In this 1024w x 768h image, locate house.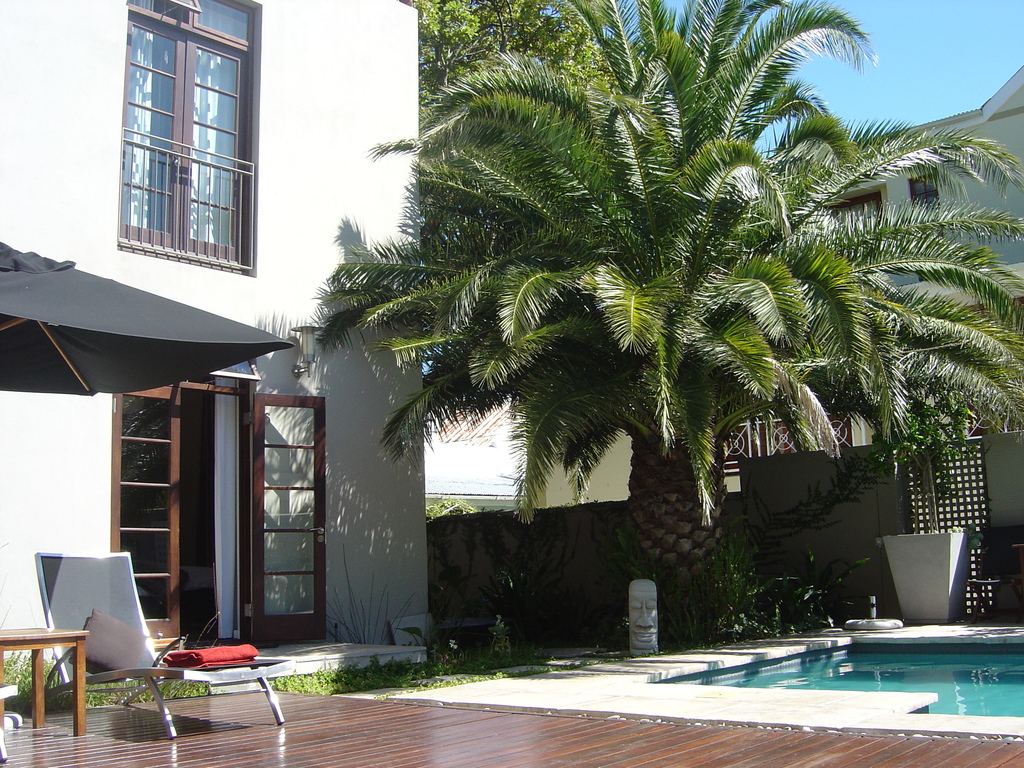
Bounding box: (x1=428, y1=0, x2=532, y2=646).
